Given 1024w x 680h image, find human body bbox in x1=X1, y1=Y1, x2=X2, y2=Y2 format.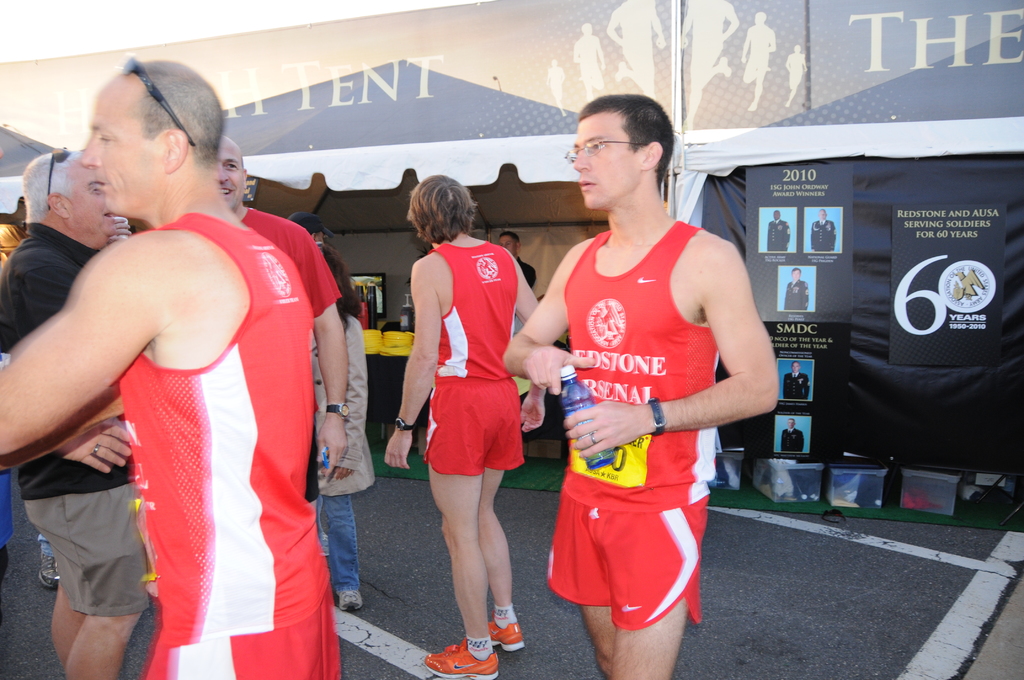
x1=734, y1=13, x2=774, y2=108.
